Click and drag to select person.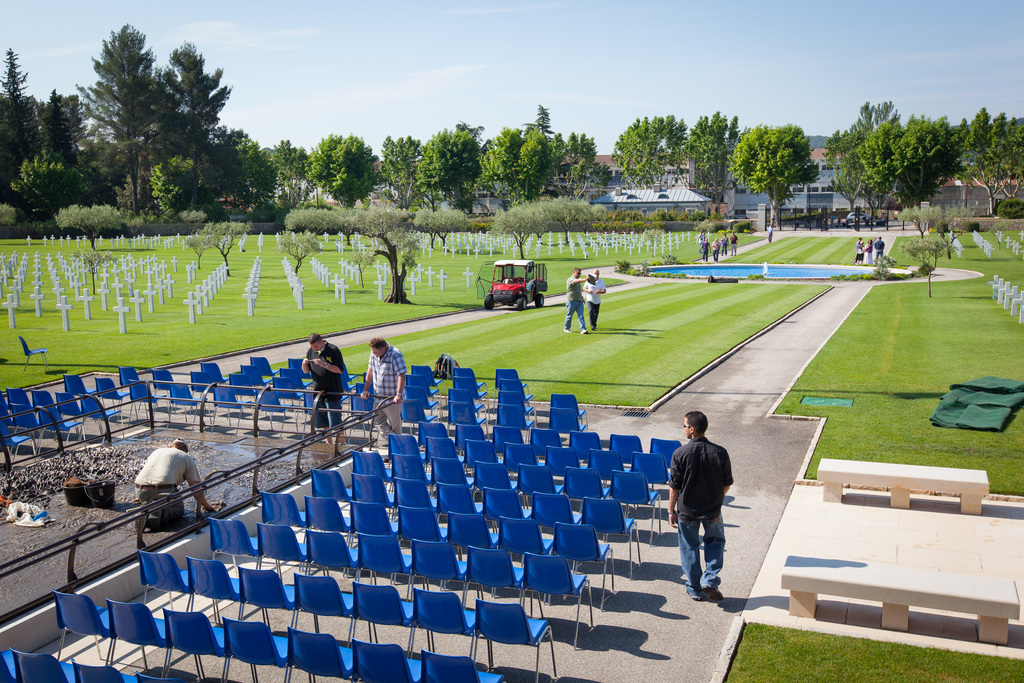
Selection: (873,233,885,270).
